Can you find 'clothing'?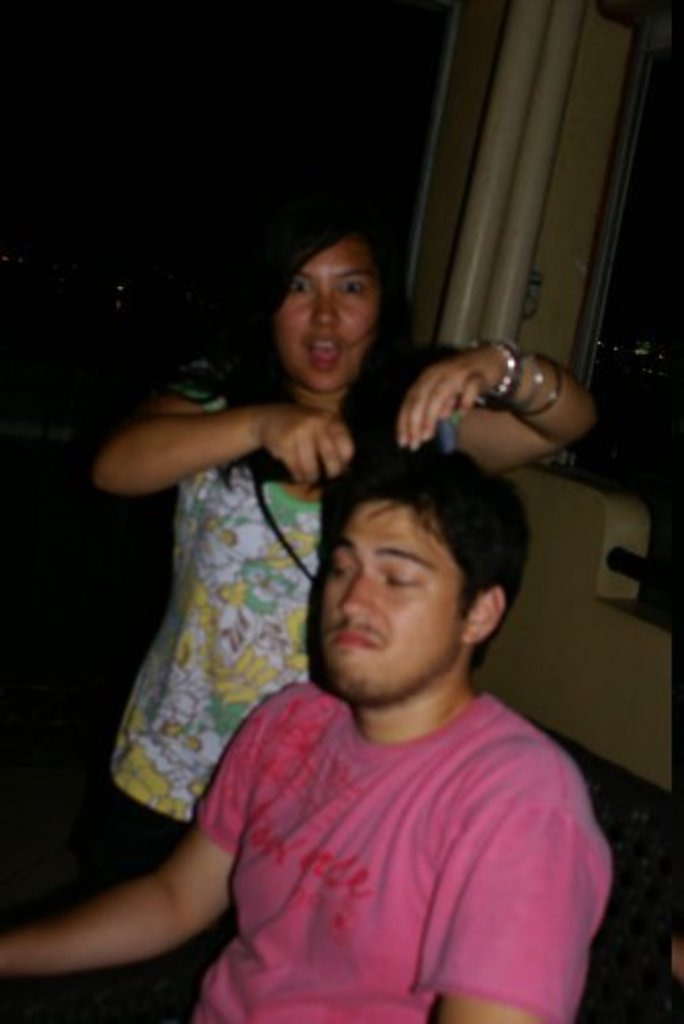
Yes, bounding box: 109, 354, 465, 1022.
